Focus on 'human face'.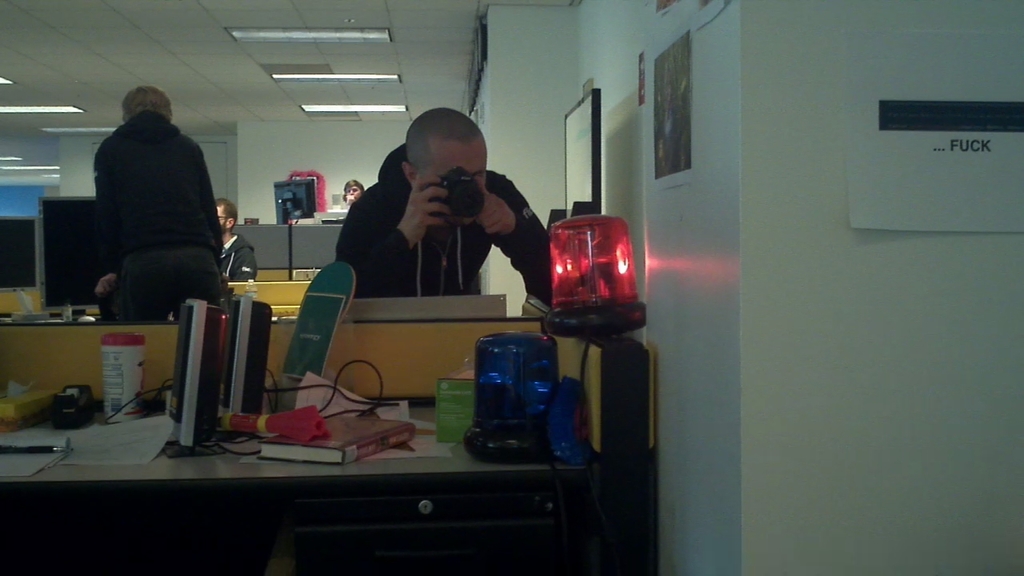
Focused at (341, 182, 365, 205).
